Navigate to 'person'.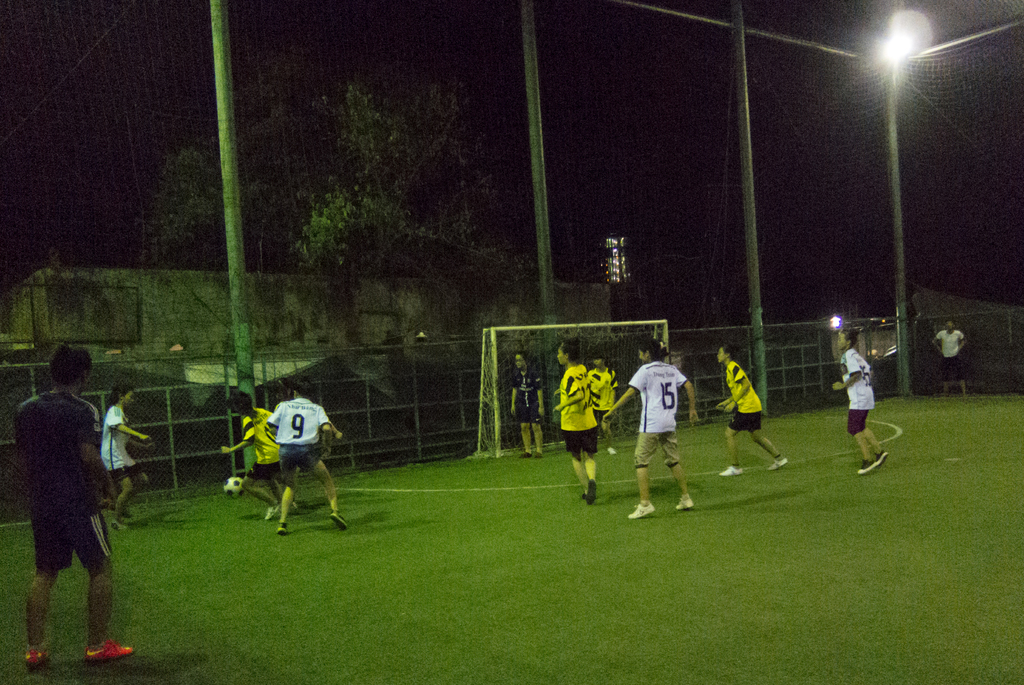
Navigation target: <region>219, 395, 295, 515</region>.
